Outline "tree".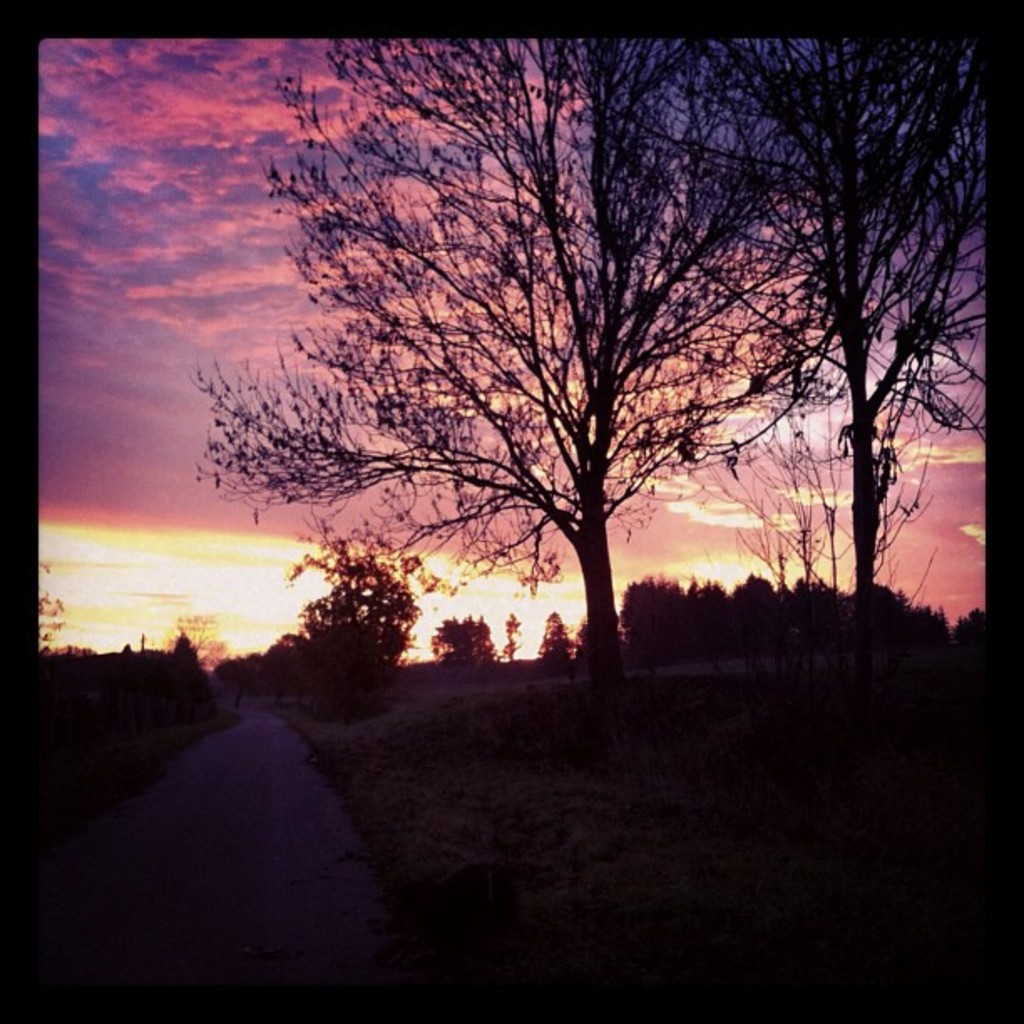
Outline: detection(540, 609, 581, 654).
